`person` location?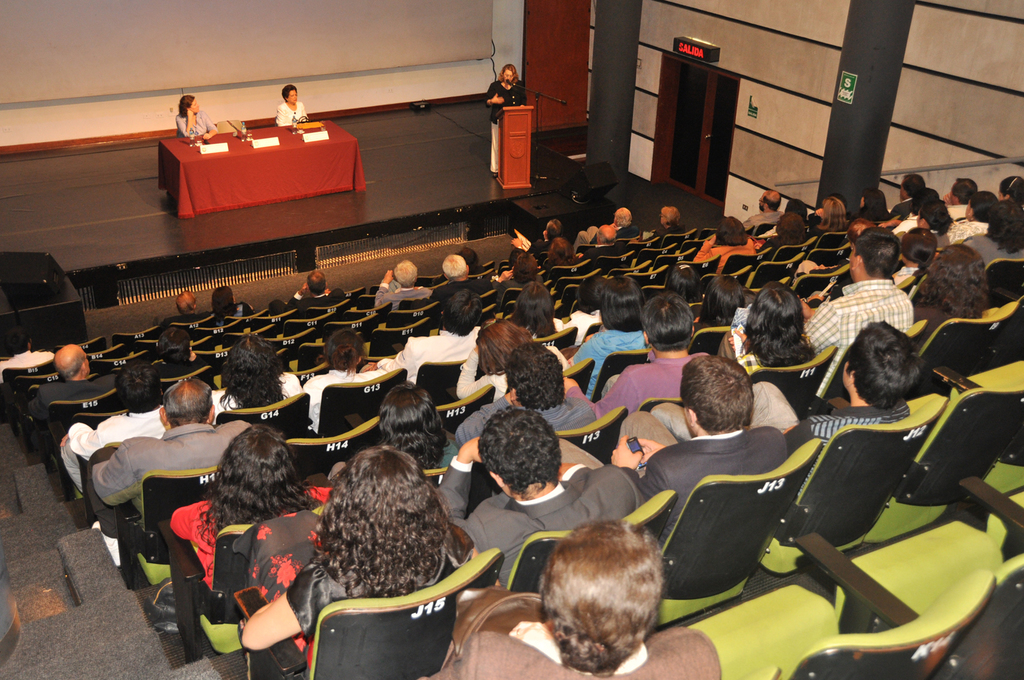
210:279:266:330
